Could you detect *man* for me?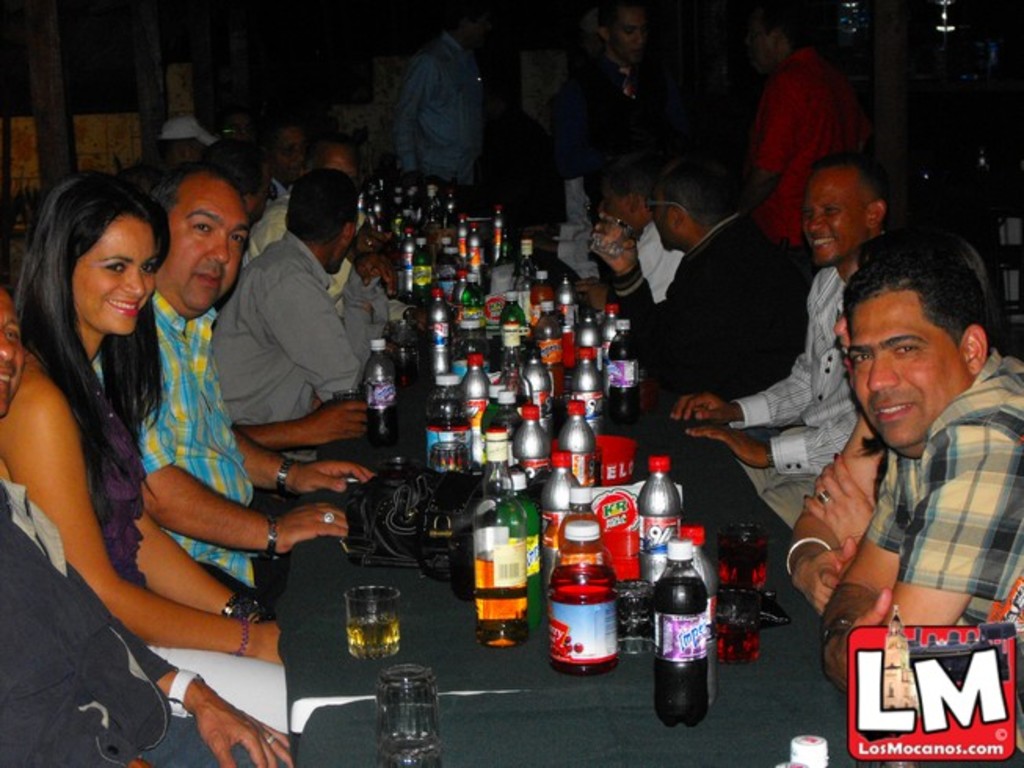
Detection result: 400 2 489 190.
